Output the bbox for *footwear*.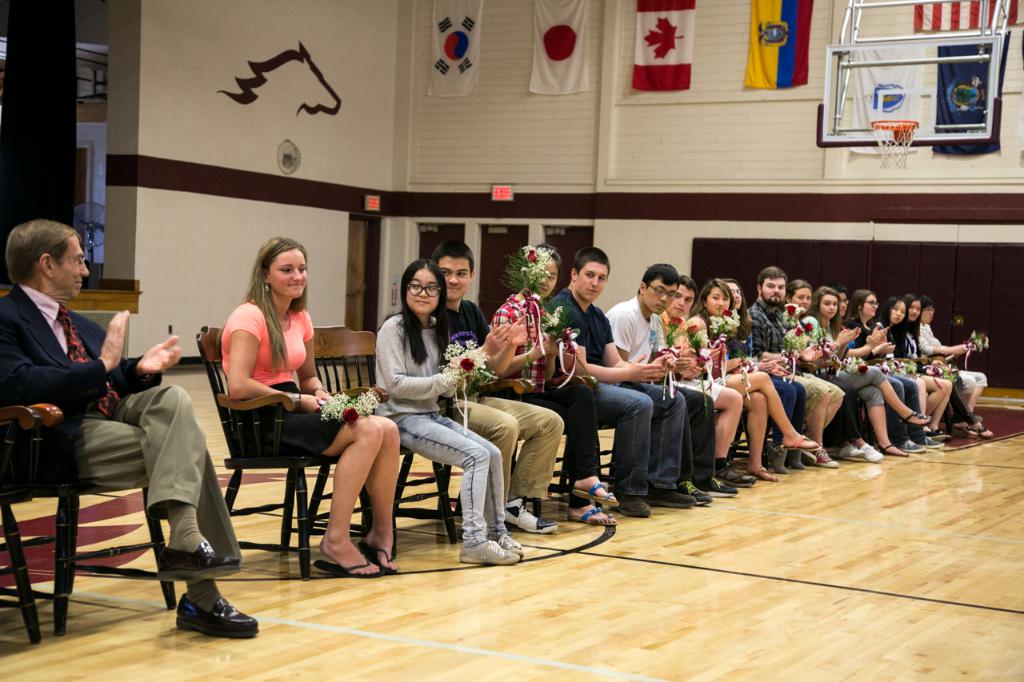
select_region(831, 444, 864, 457).
